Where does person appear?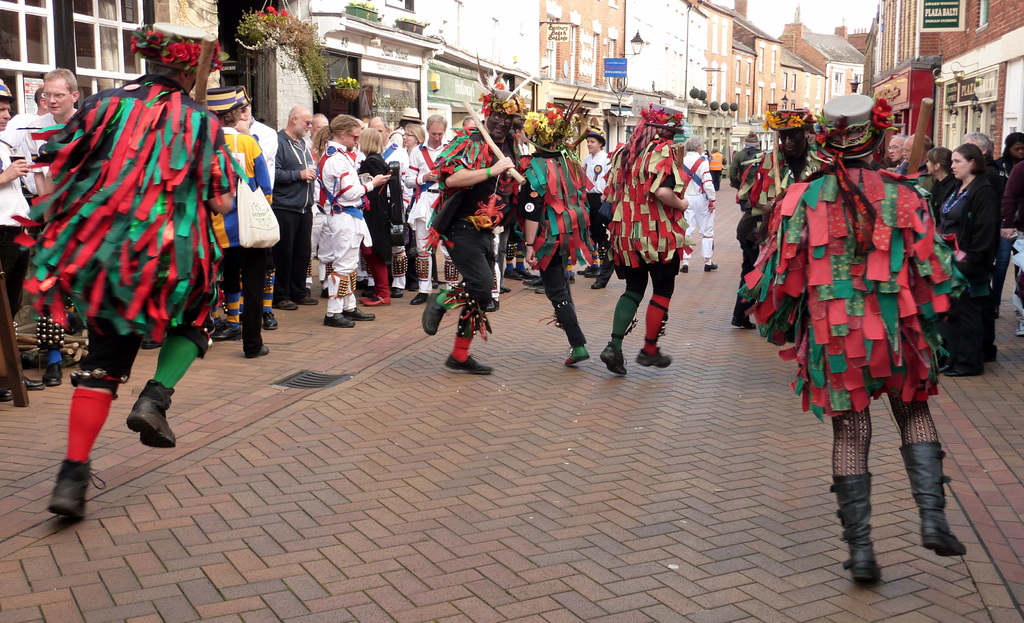
Appears at 305, 113, 374, 328.
